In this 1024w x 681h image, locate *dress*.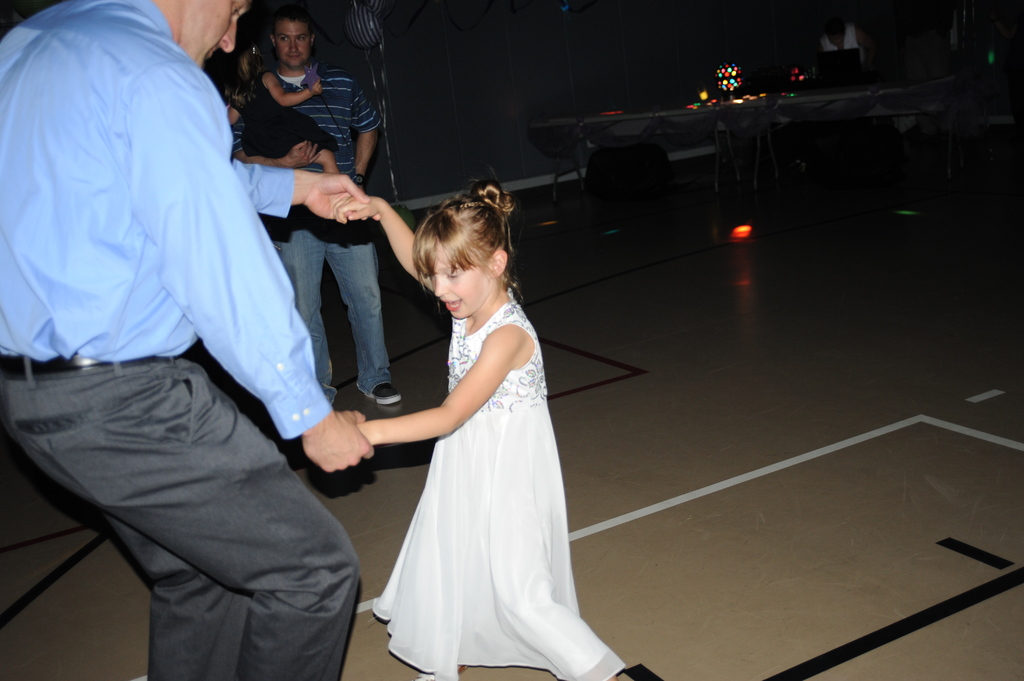
Bounding box: [230,68,388,246].
